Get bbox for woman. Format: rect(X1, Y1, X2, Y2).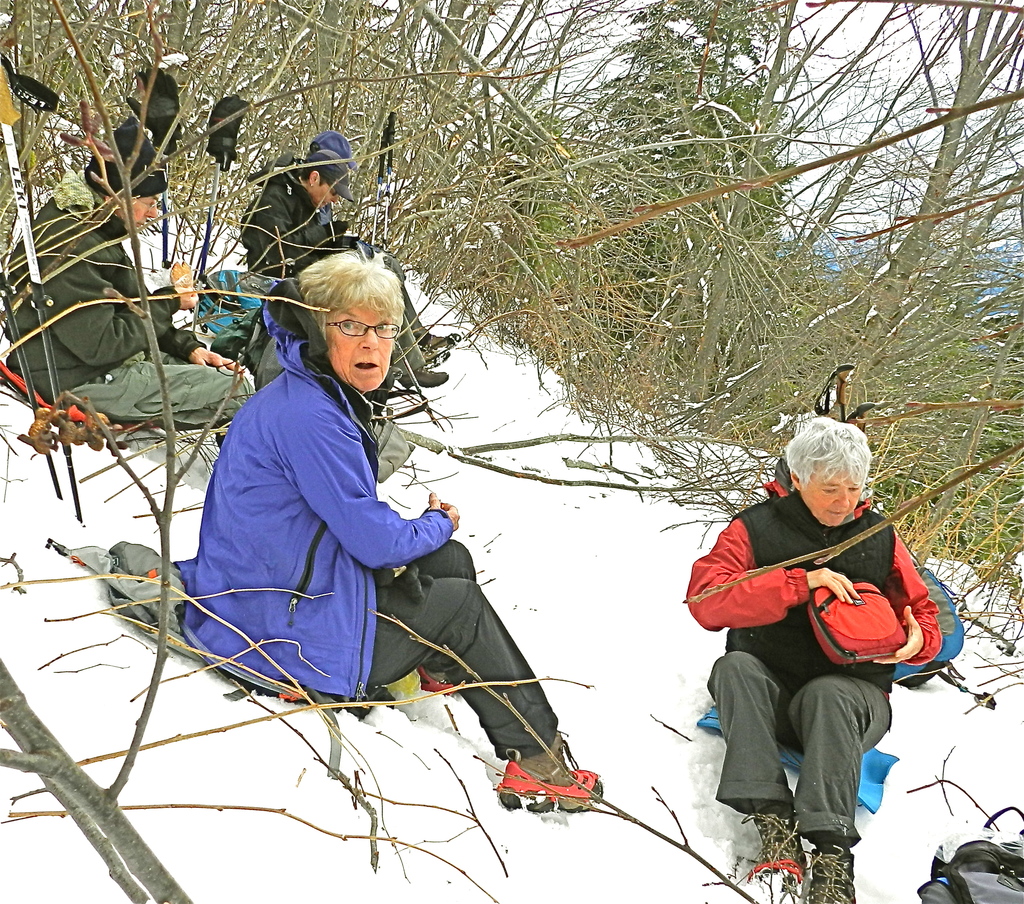
rect(192, 209, 552, 812).
